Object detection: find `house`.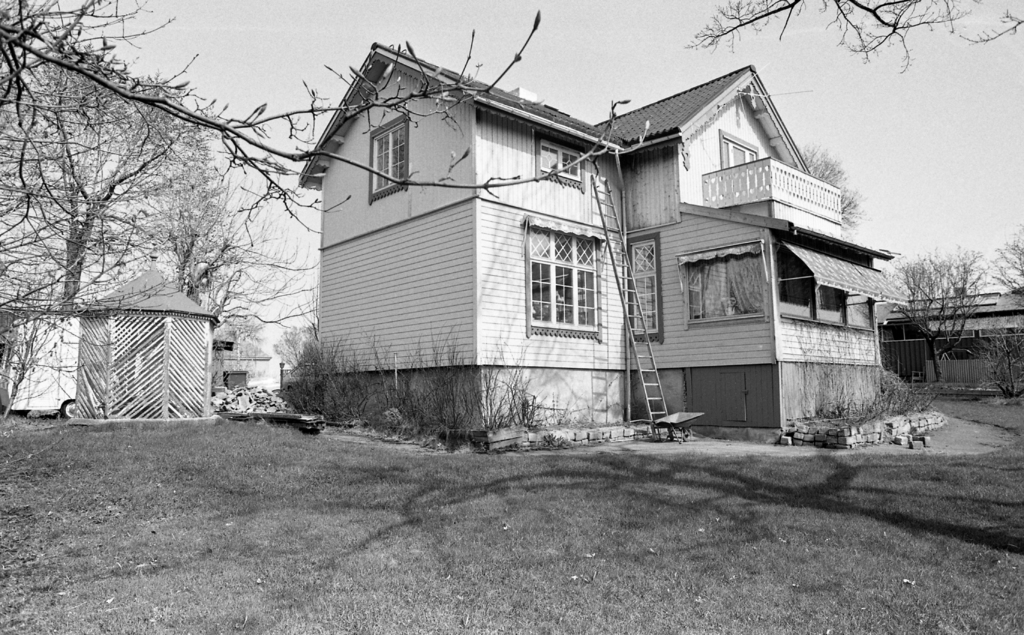
<bbox>875, 282, 1023, 405</bbox>.
